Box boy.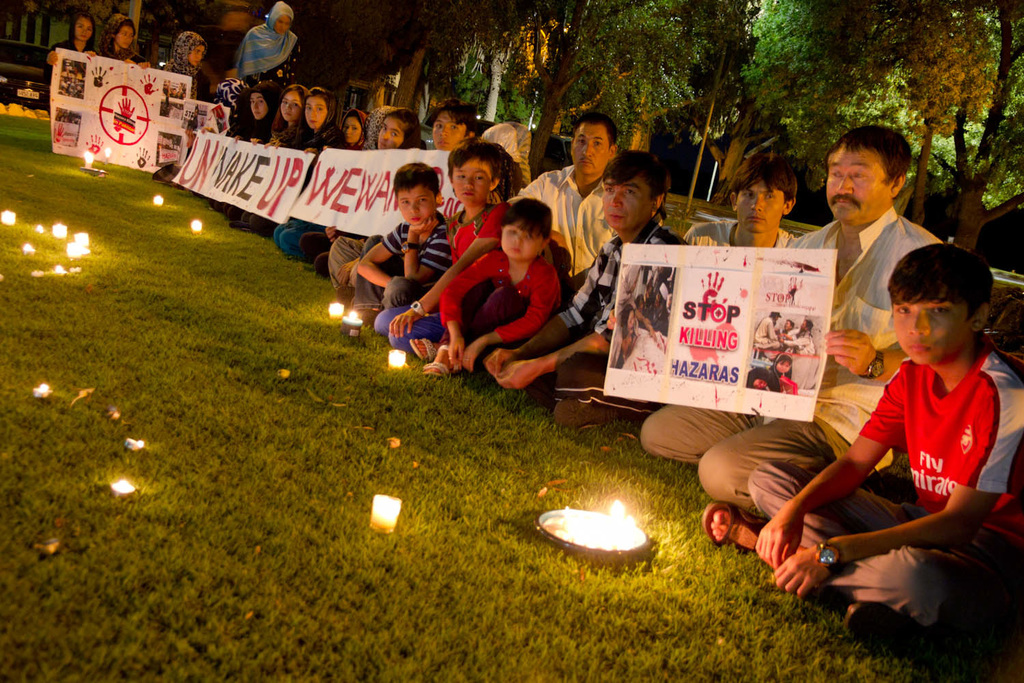
[747,240,1023,663].
